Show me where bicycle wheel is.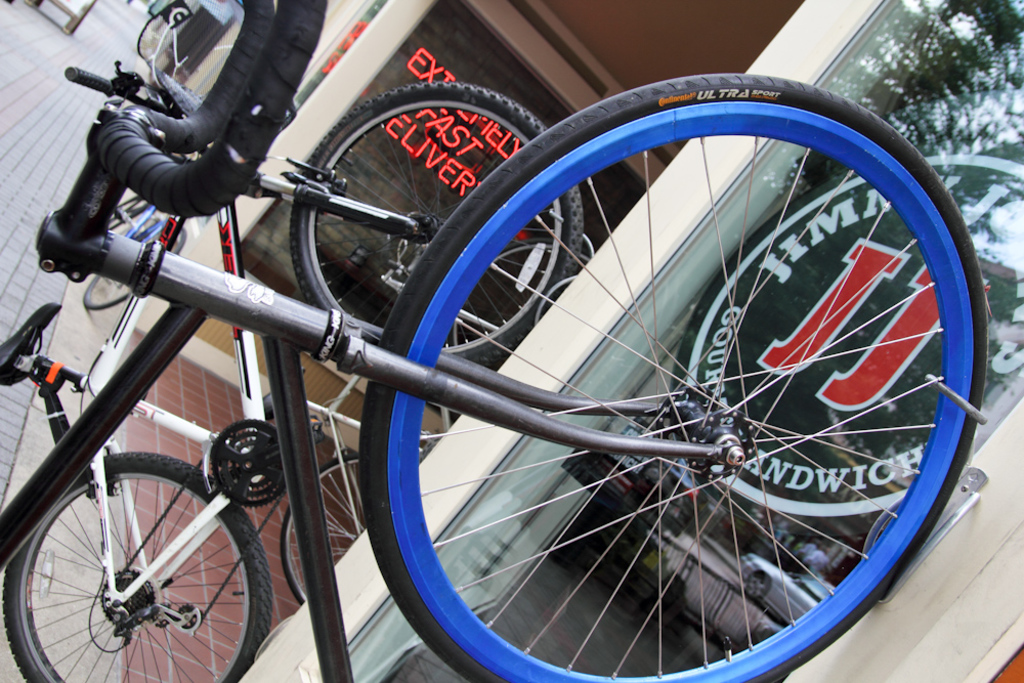
bicycle wheel is at bbox(282, 458, 369, 600).
